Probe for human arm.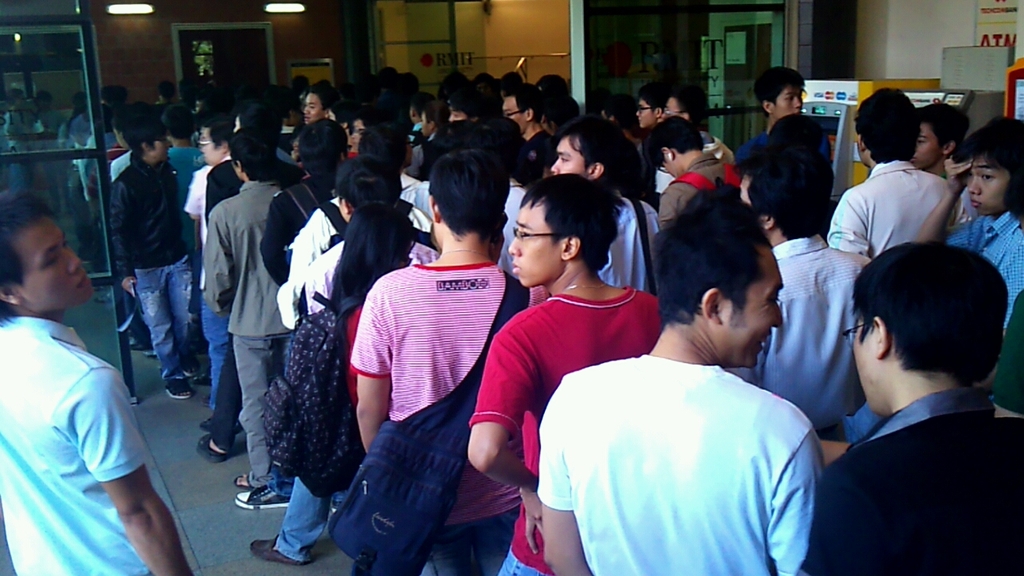
Probe result: [left=181, top=167, right=198, bottom=224].
